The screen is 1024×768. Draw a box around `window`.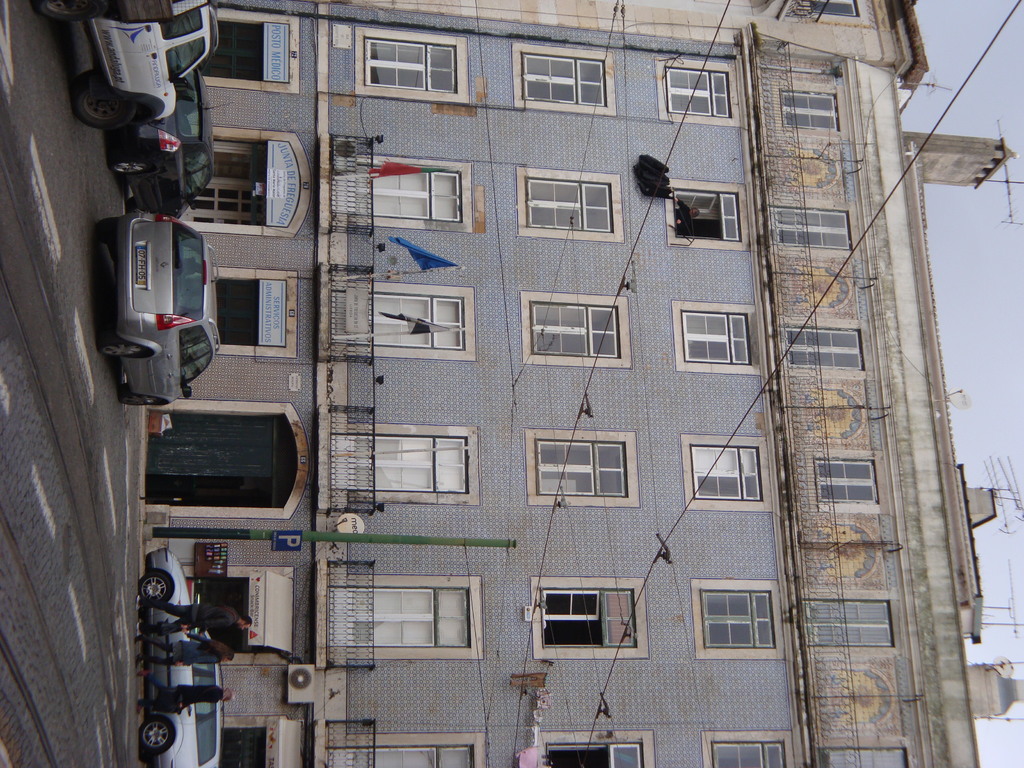
(820,743,911,767).
